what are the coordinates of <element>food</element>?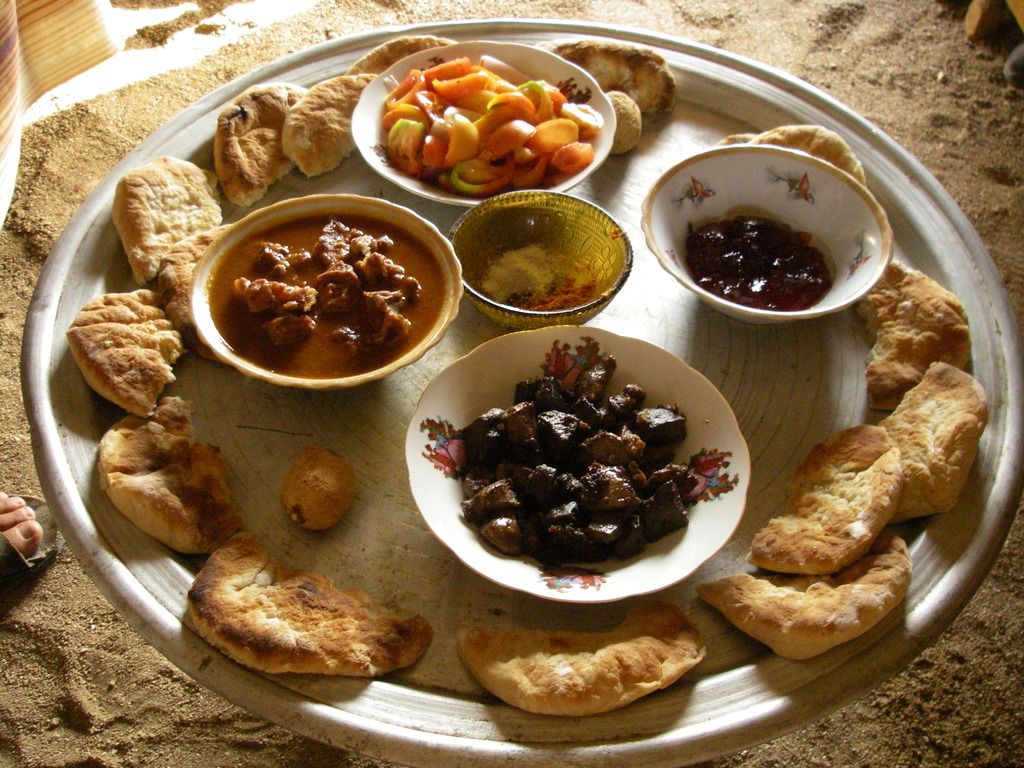
locate(689, 214, 831, 312).
